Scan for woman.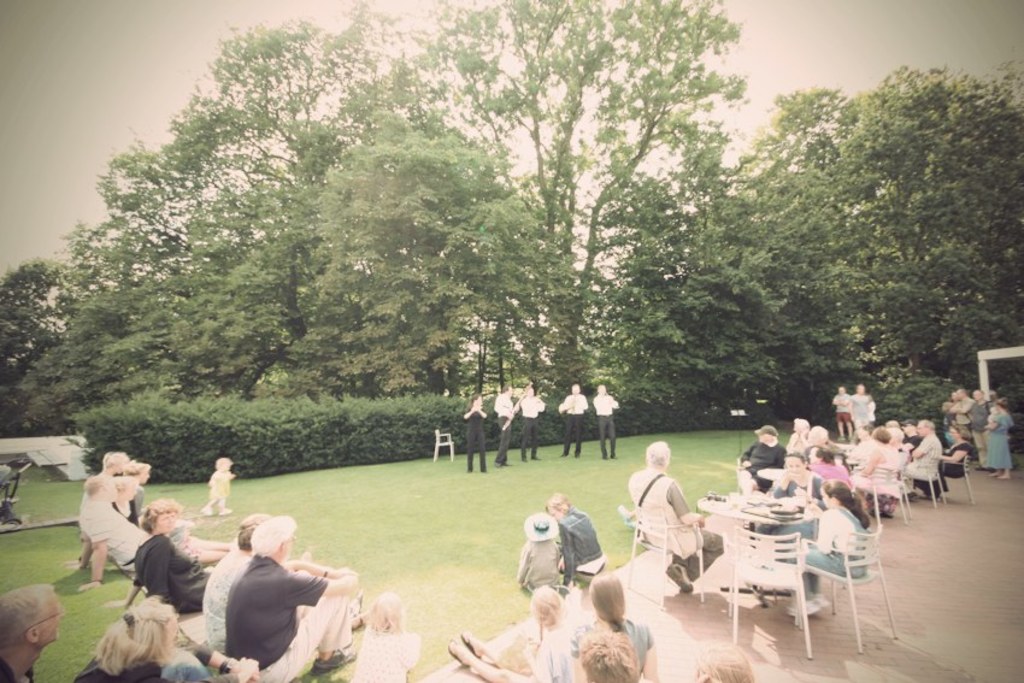
Scan result: [981,400,1014,482].
